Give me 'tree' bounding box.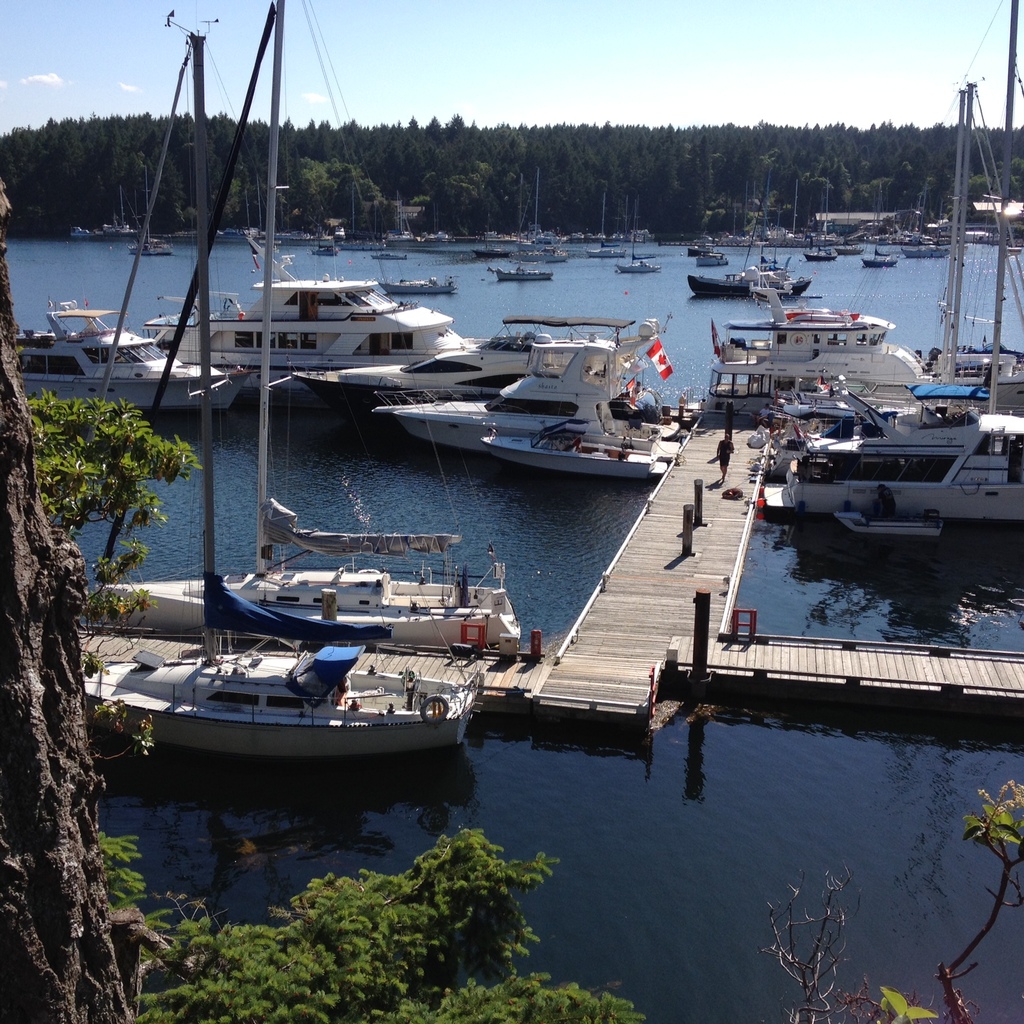
<box>35,336,208,609</box>.
